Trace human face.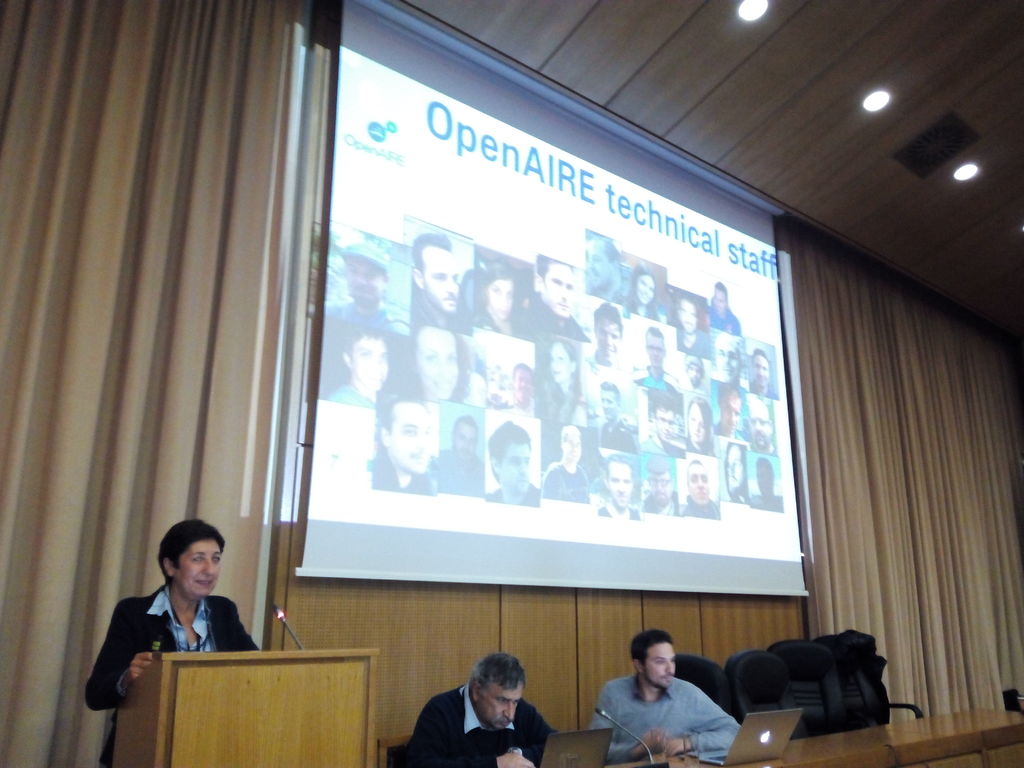
Traced to (x1=545, y1=257, x2=572, y2=320).
